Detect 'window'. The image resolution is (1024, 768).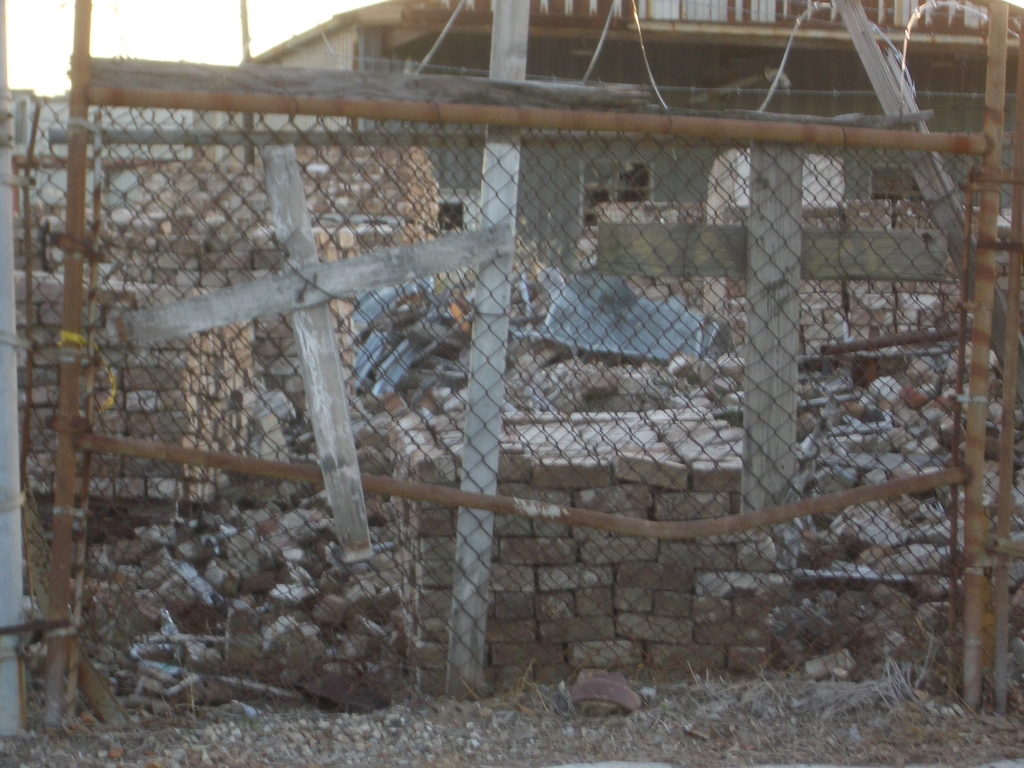
detection(577, 154, 656, 232).
